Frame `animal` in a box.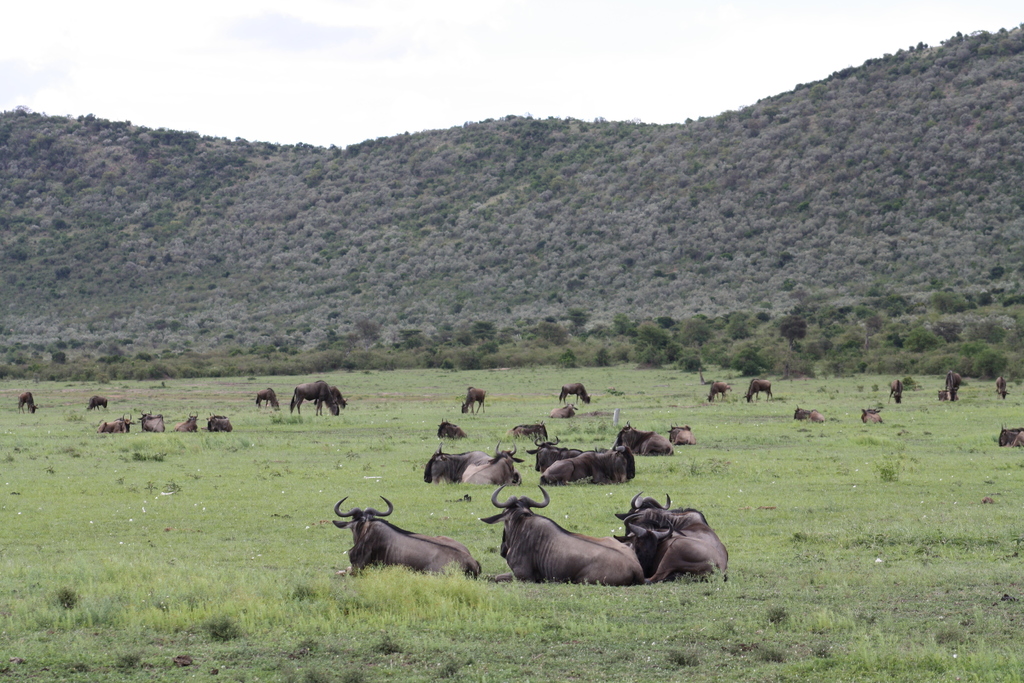
Rect(291, 385, 344, 418).
